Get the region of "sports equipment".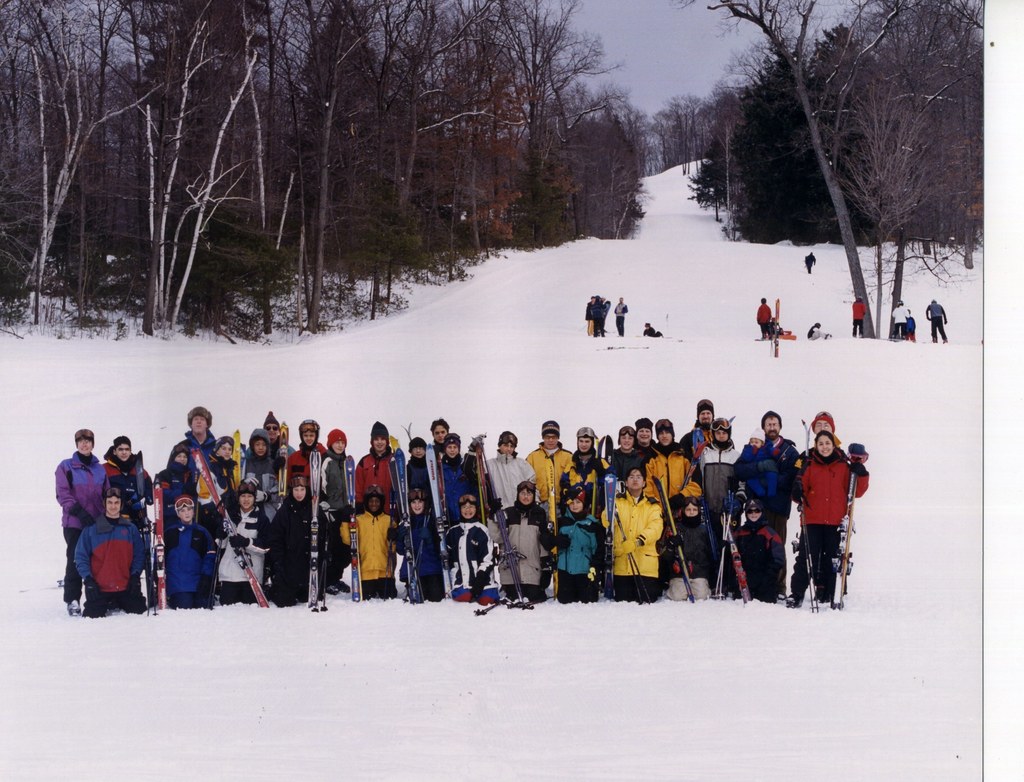
<box>701,492,719,596</box>.
